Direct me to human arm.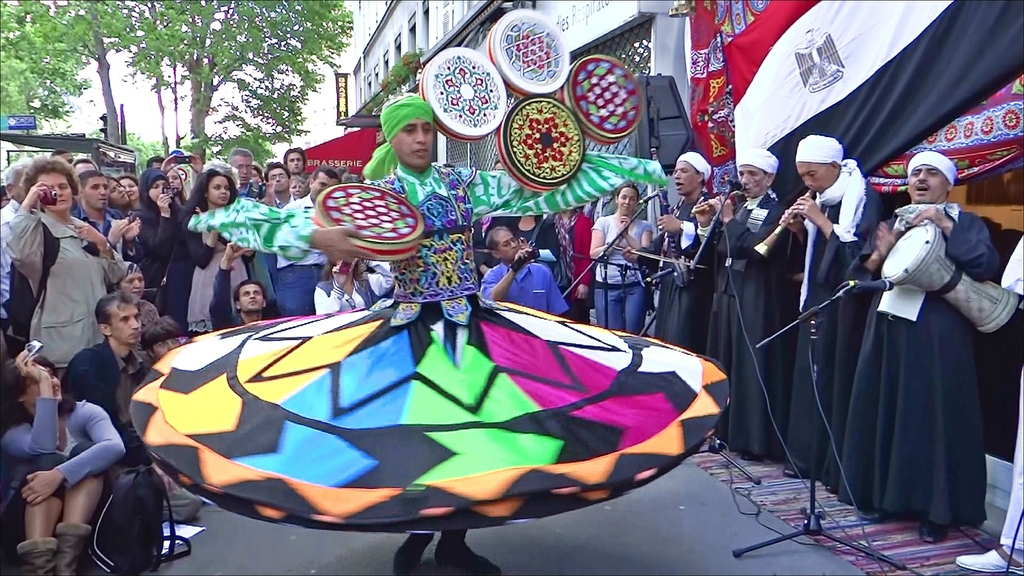
Direction: x1=79 y1=220 x2=124 y2=287.
